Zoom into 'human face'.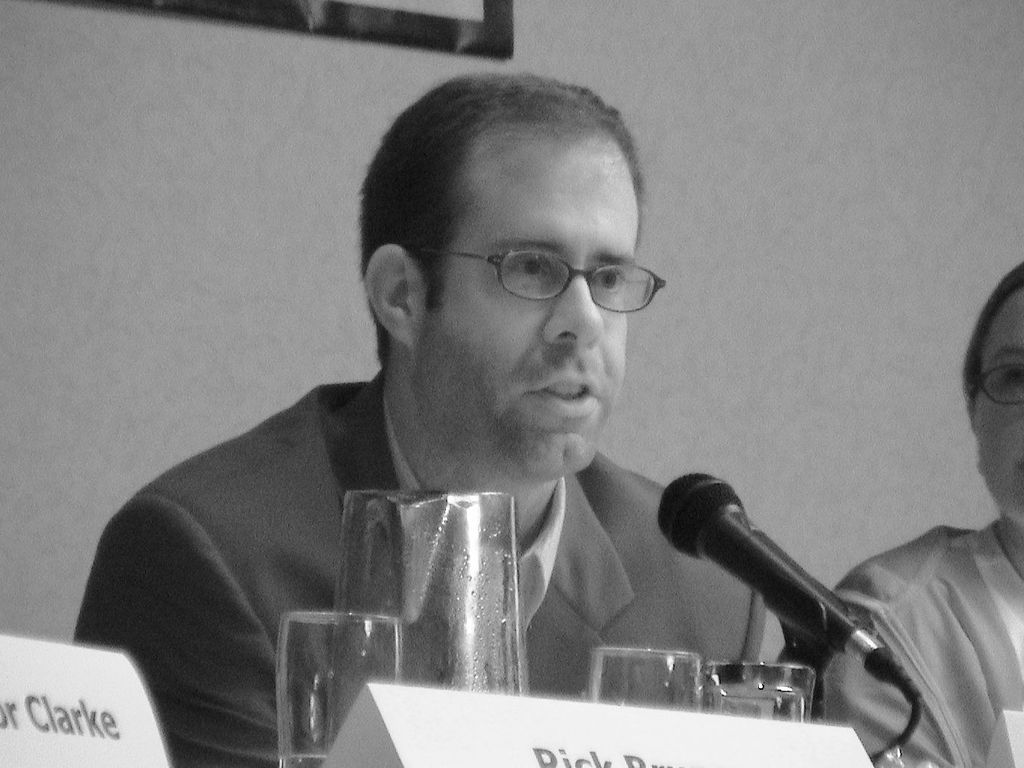
Zoom target: 409, 146, 634, 476.
